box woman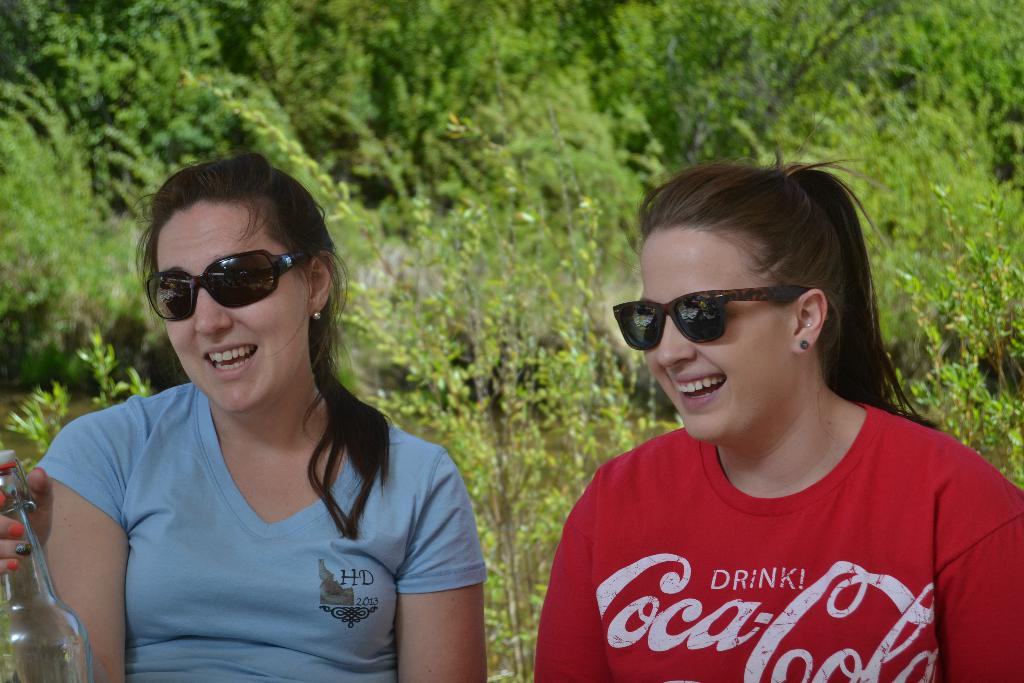
(28, 158, 486, 682)
